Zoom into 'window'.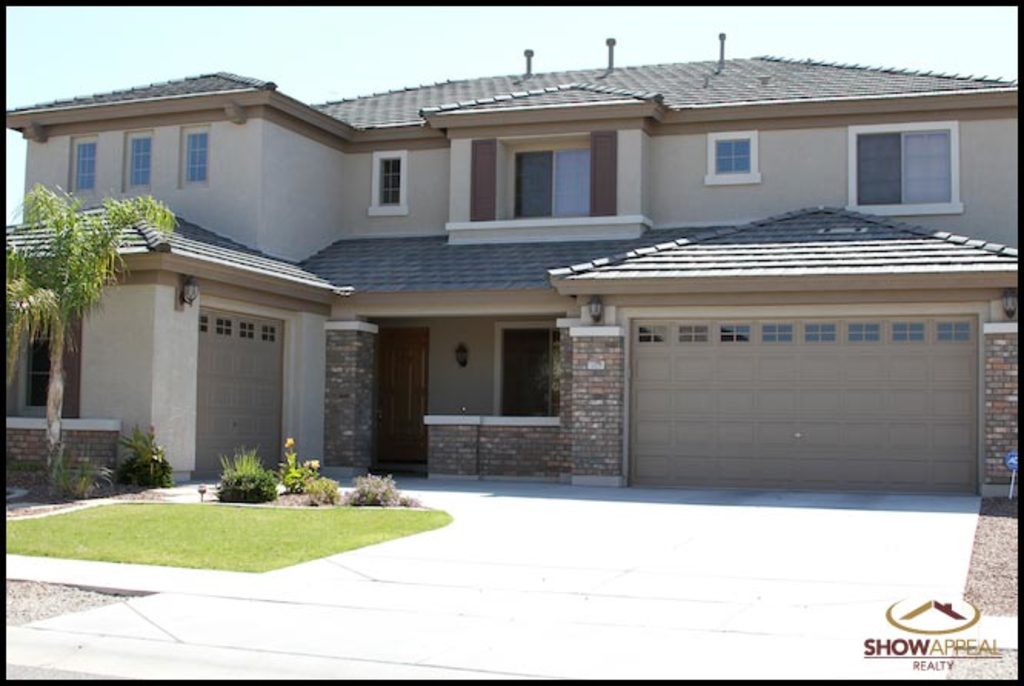
Zoom target: x1=492, y1=320, x2=558, y2=420.
